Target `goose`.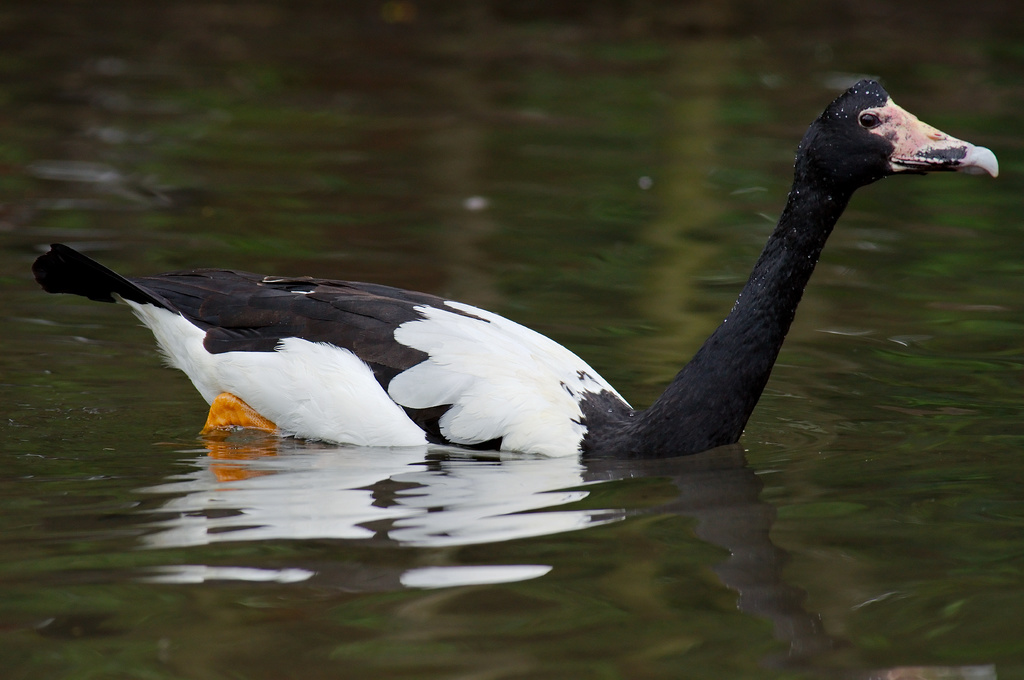
Target region: locate(30, 80, 990, 458).
